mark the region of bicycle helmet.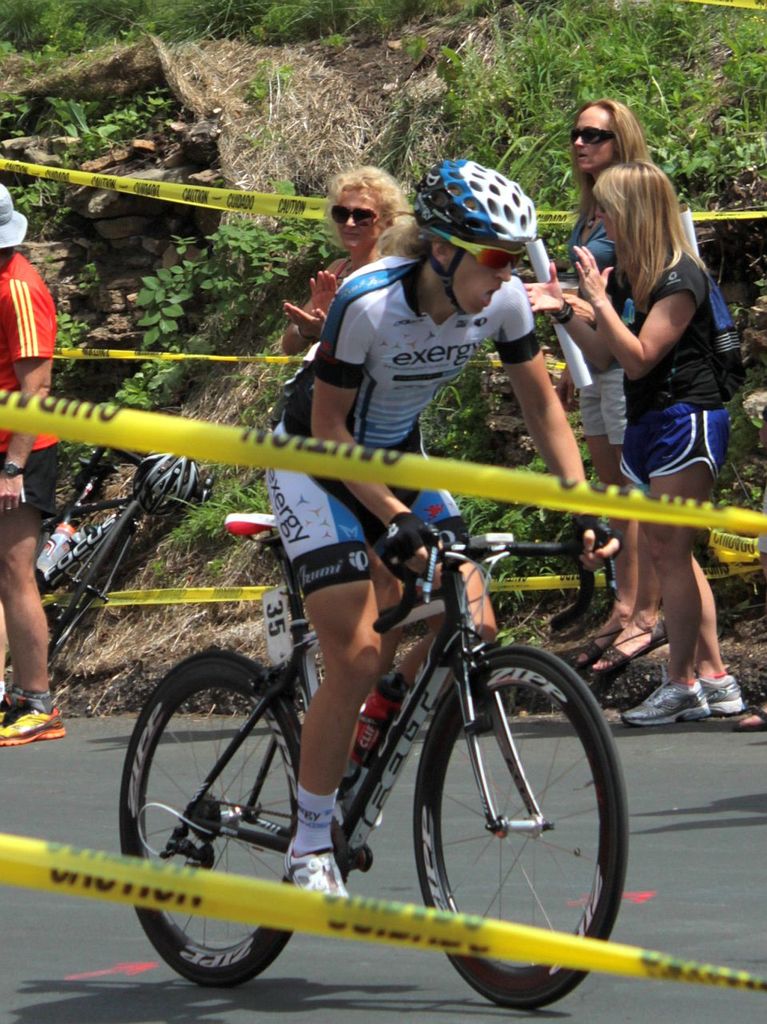
Region: 413:162:536:250.
